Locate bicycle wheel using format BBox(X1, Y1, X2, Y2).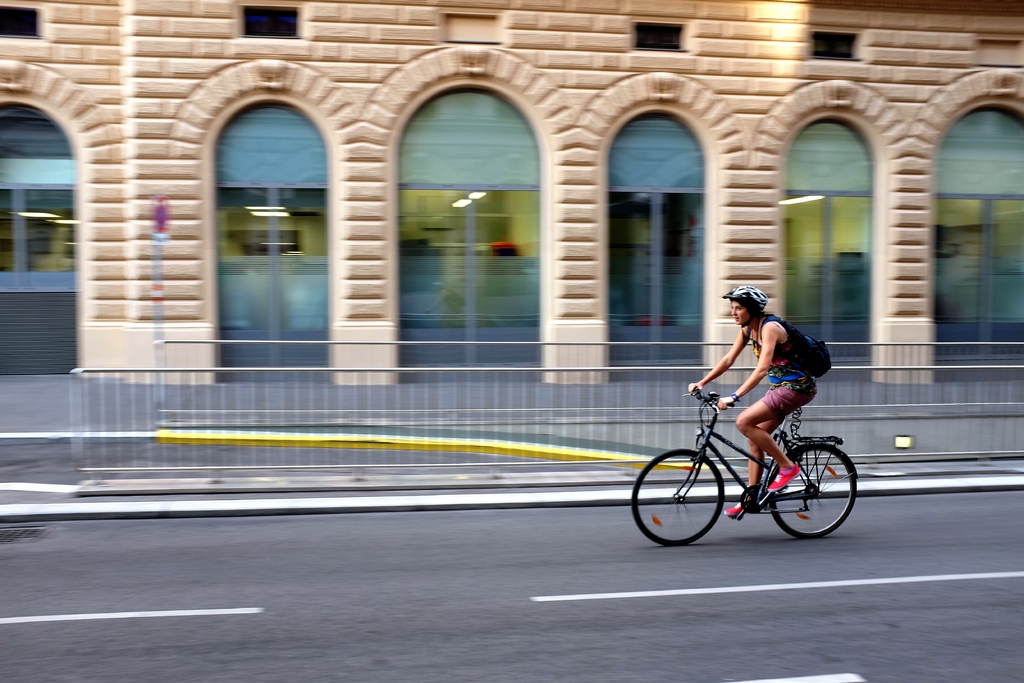
BBox(787, 436, 853, 541).
